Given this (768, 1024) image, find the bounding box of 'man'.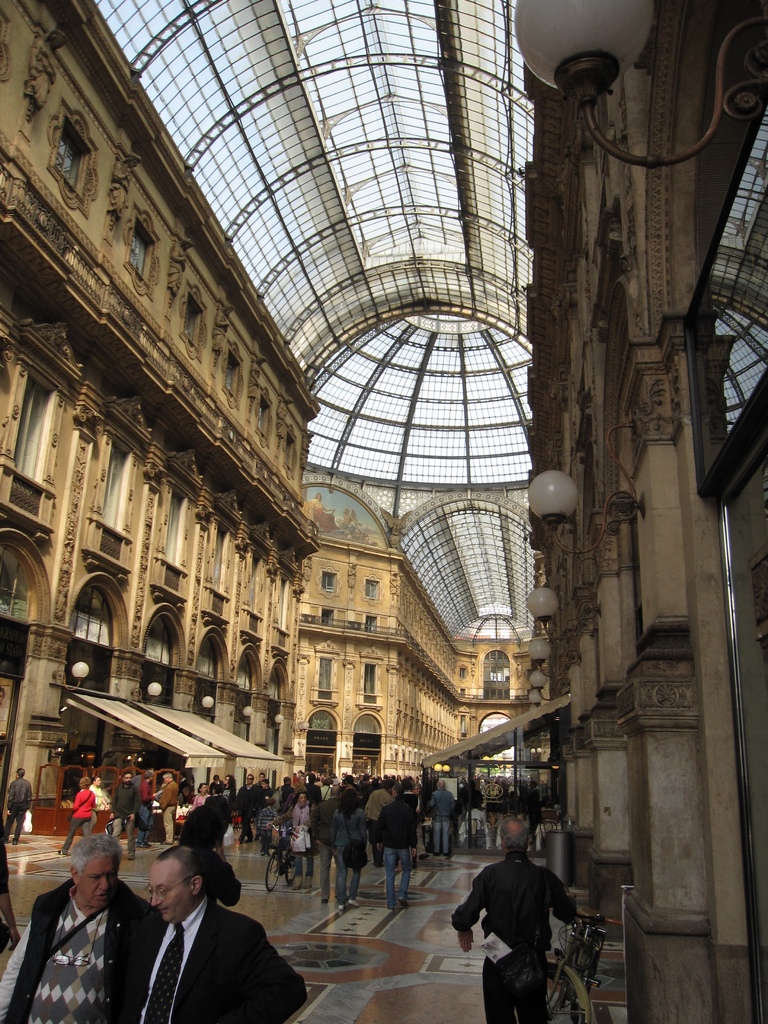
{"x1": 275, "y1": 777, "x2": 292, "y2": 801}.
